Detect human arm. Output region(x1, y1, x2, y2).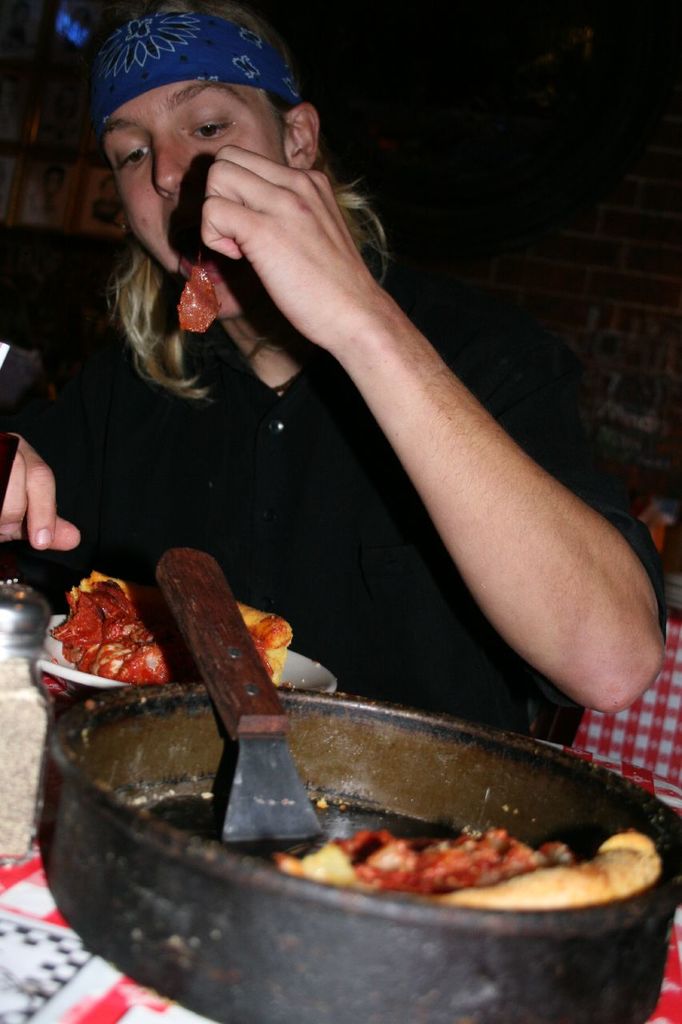
region(210, 195, 619, 686).
